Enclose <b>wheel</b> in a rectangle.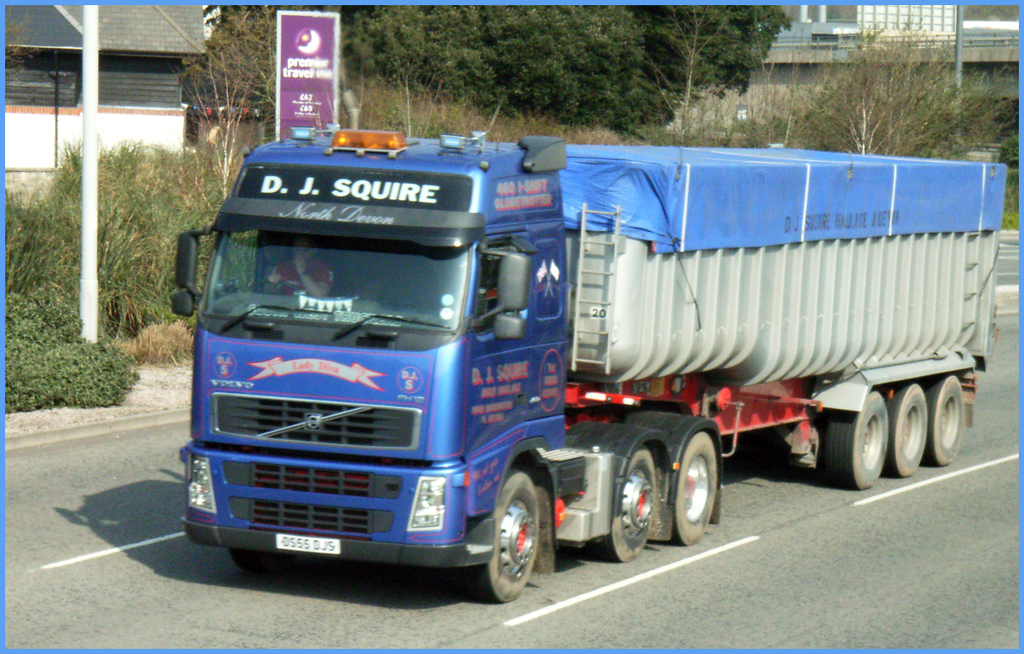
[x1=591, y1=440, x2=657, y2=562].
